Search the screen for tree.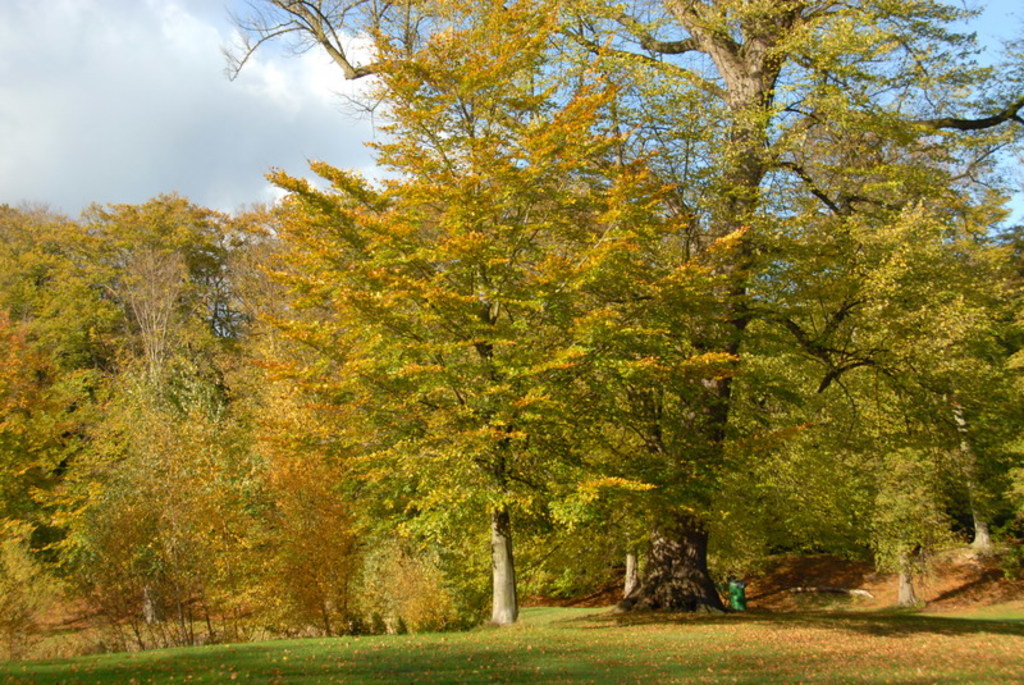
Found at locate(233, 74, 786, 626).
